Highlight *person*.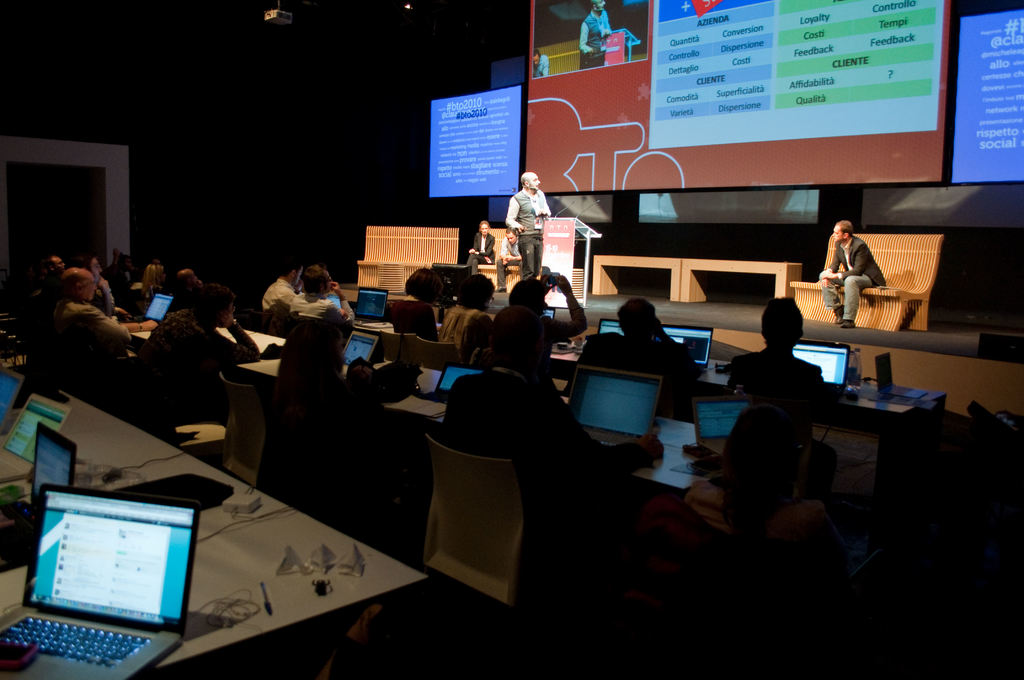
Highlighted region: bbox=(508, 273, 588, 375).
